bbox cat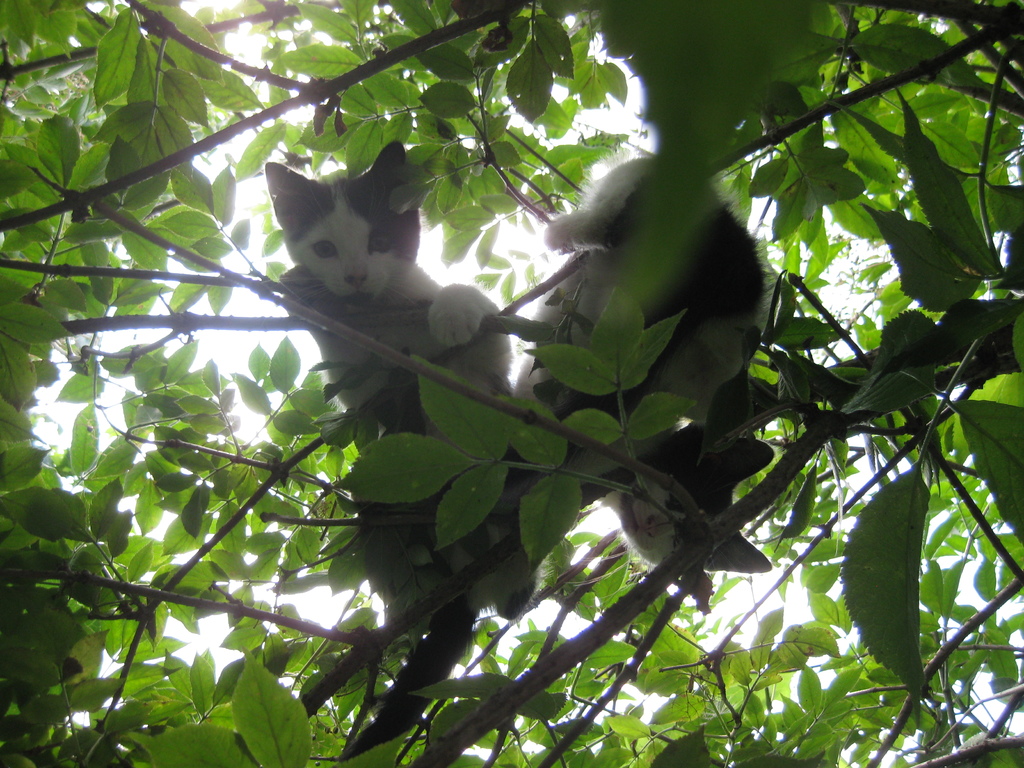
{"x1": 516, "y1": 149, "x2": 778, "y2": 580}
